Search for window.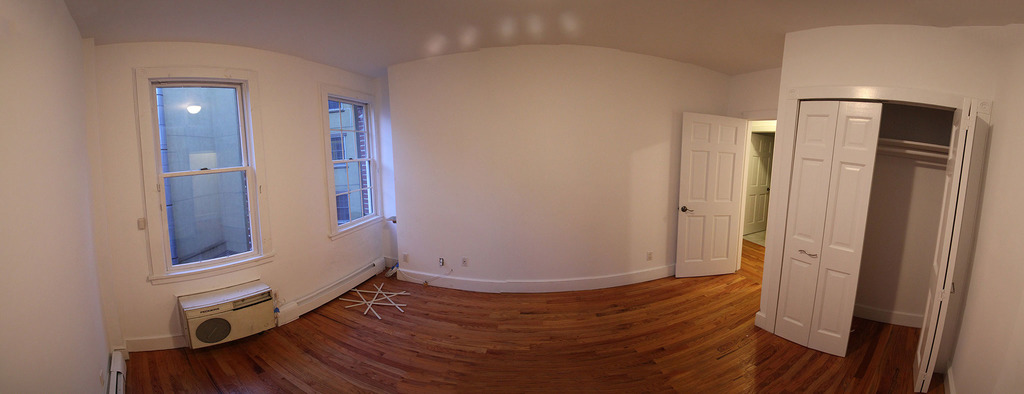
Found at region(335, 196, 353, 227).
